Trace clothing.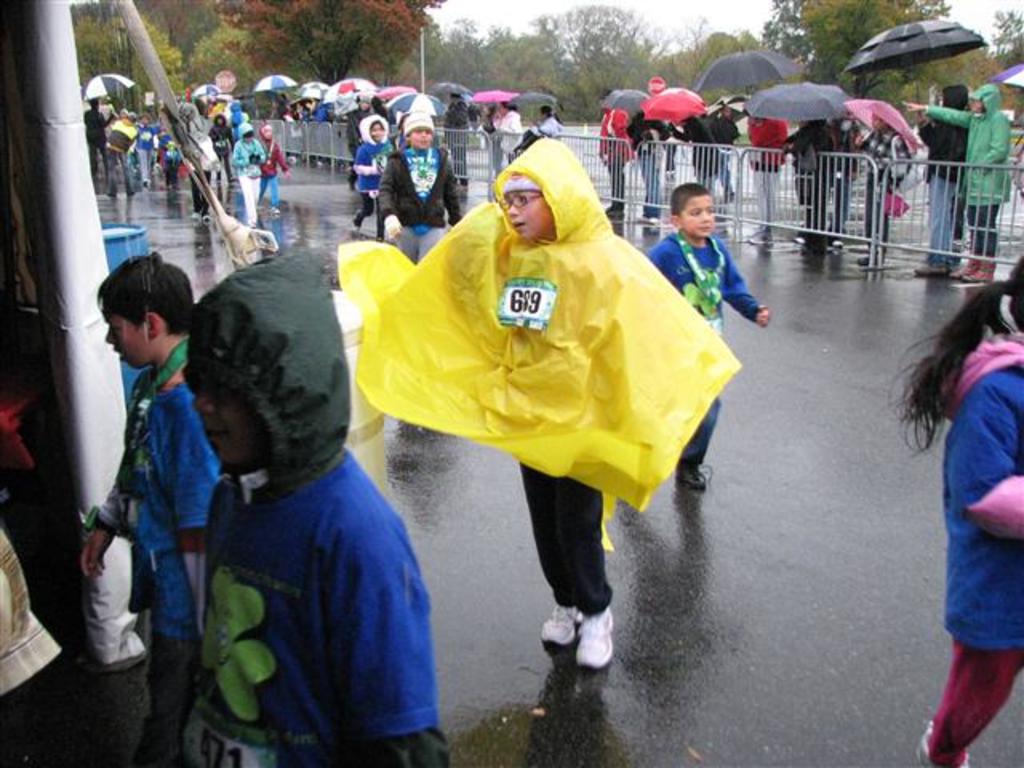
Traced to [915,83,973,269].
